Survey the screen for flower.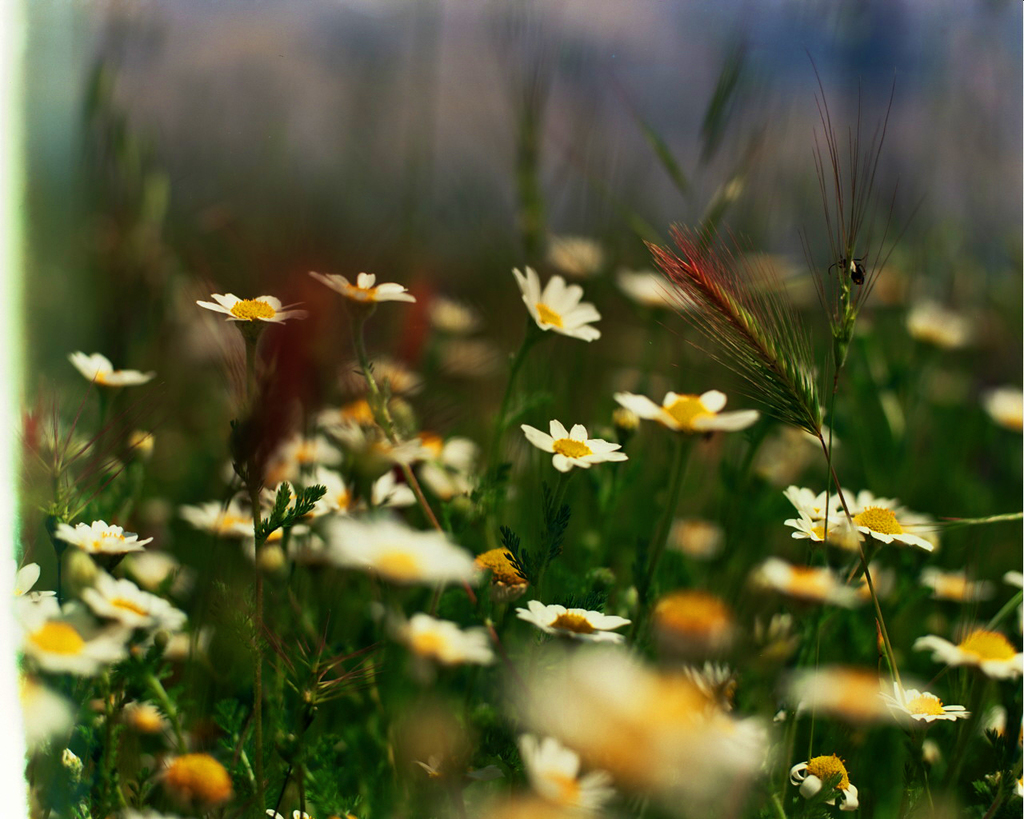
Survey found: Rect(752, 557, 874, 605).
